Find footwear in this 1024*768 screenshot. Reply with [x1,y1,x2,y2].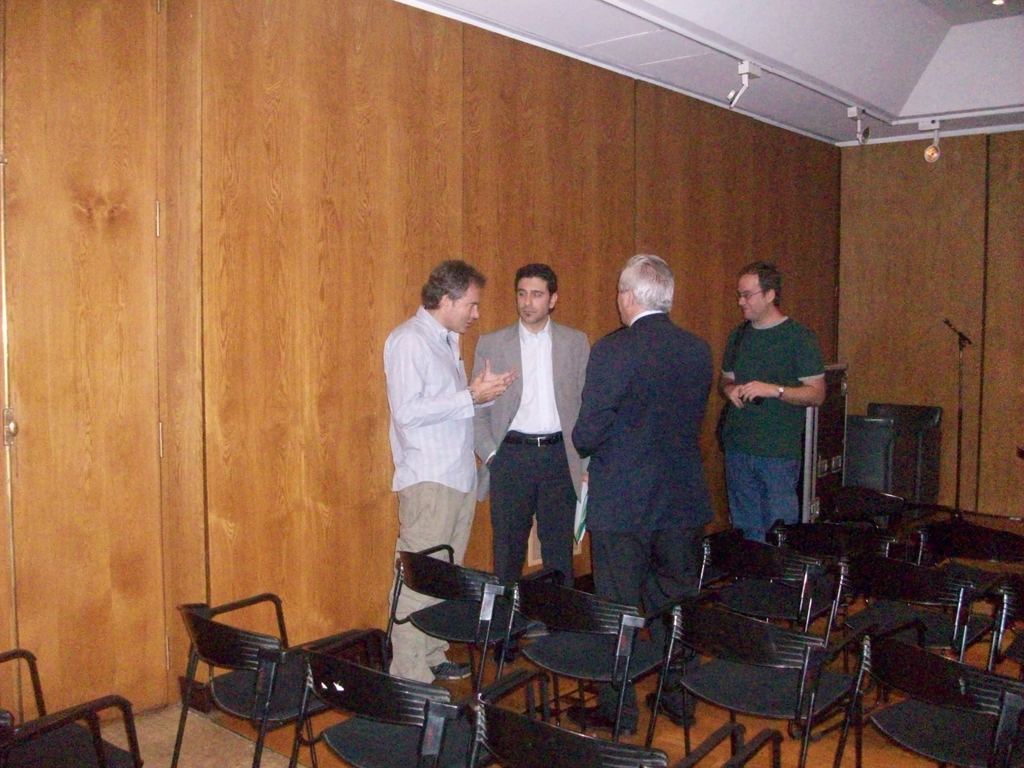
[491,637,520,669].
